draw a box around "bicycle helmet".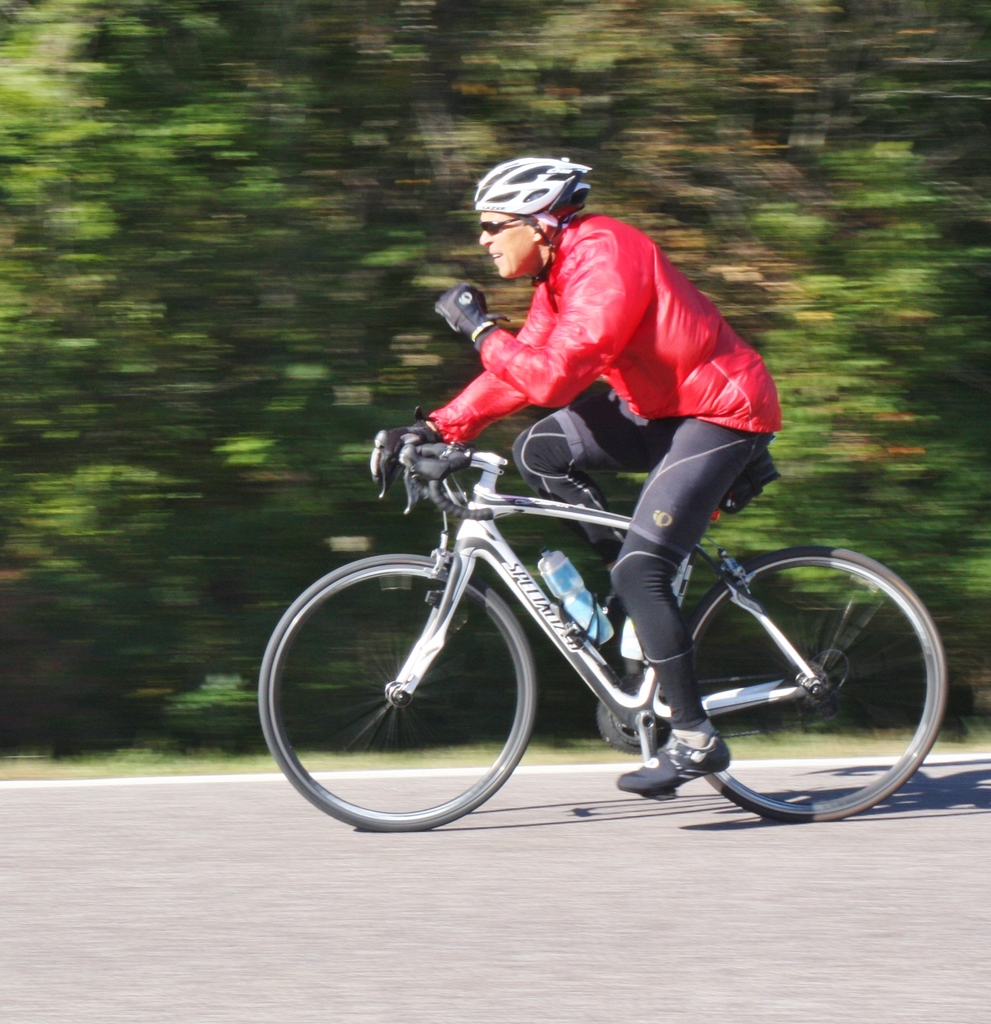
[x1=470, y1=155, x2=598, y2=286].
